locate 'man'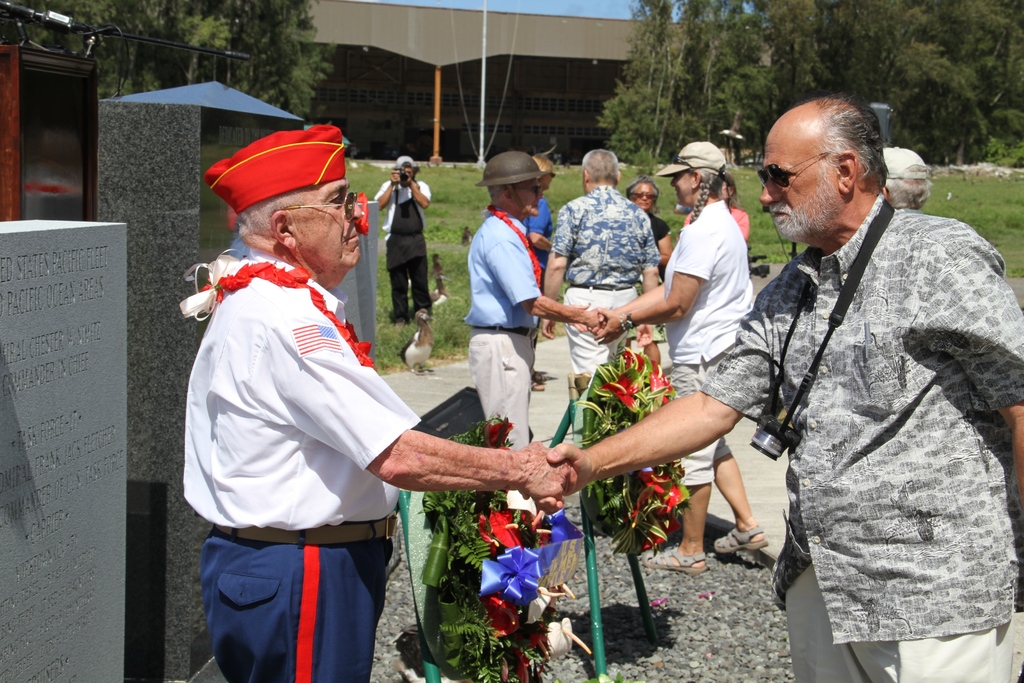
462 150 605 533
